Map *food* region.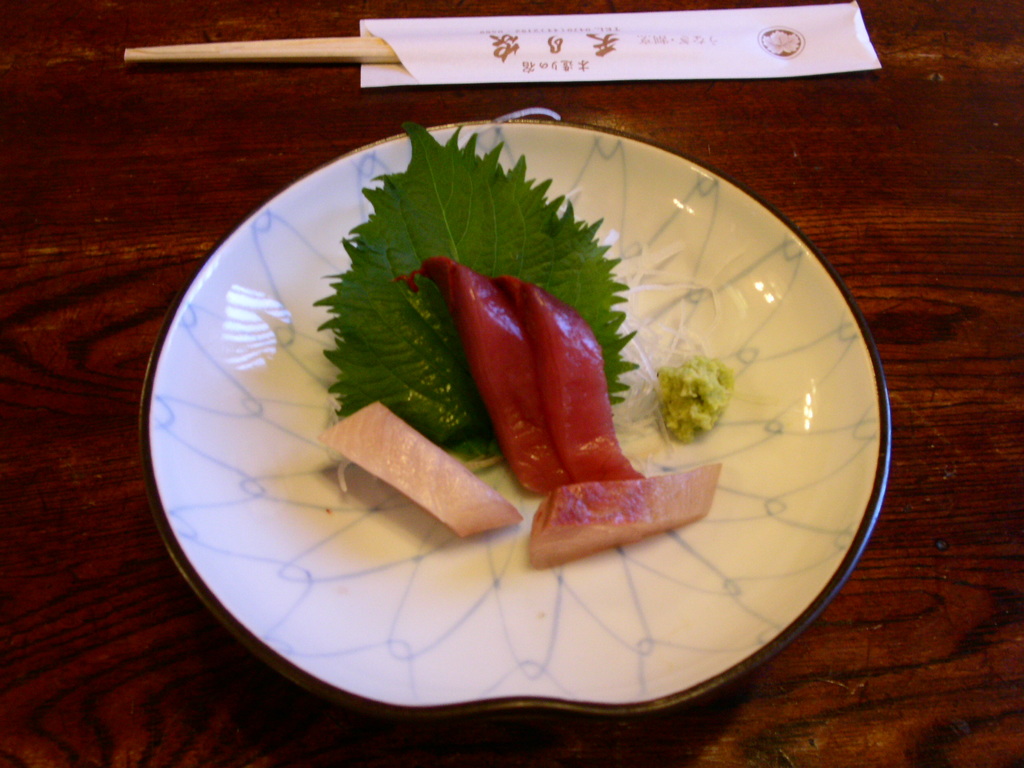
Mapped to bbox=(318, 404, 520, 537).
